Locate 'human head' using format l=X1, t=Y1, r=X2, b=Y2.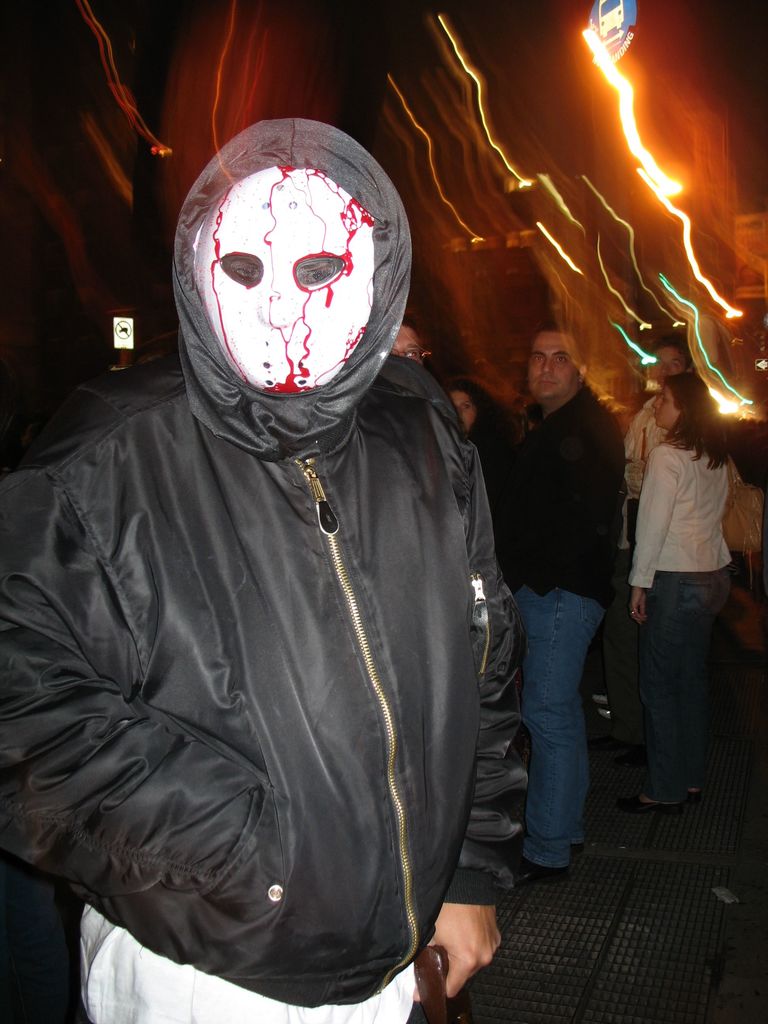
l=443, t=376, r=488, b=435.
